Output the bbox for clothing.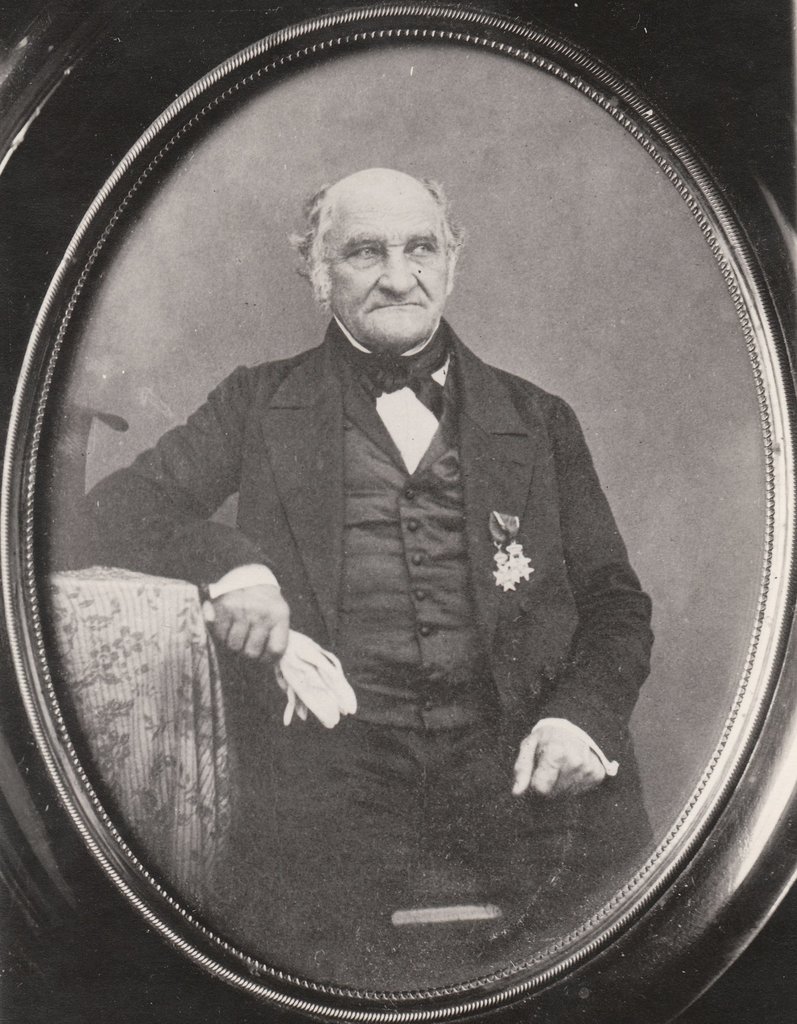
<box>72,318,658,989</box>.
